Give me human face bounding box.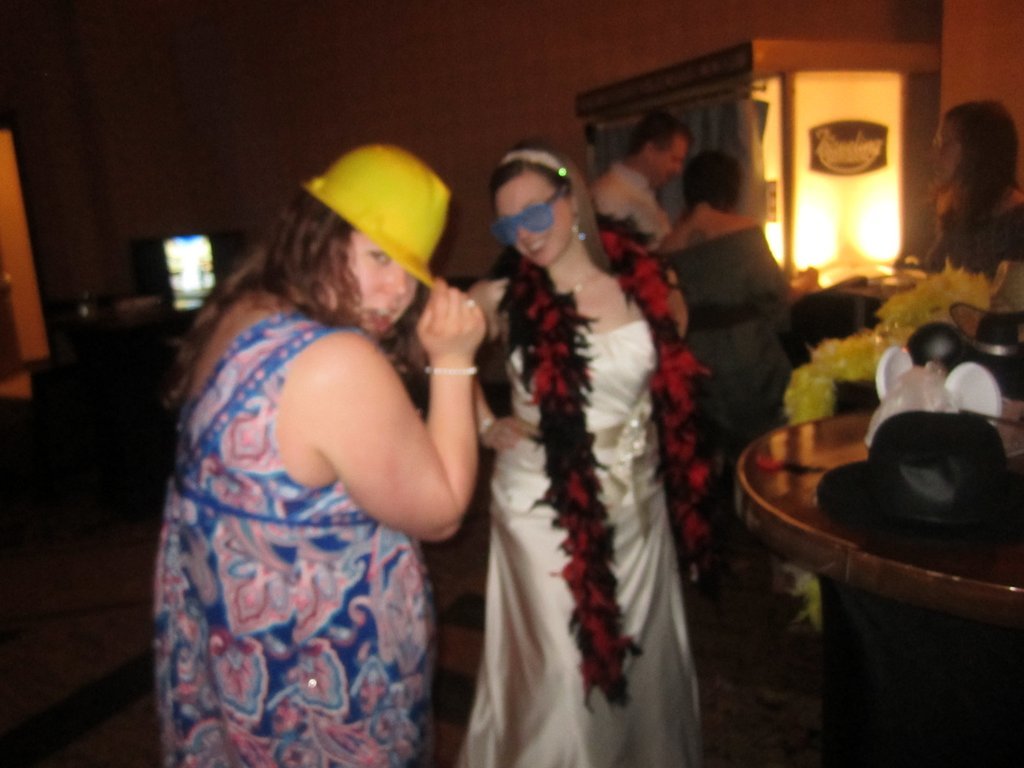
BBox(497, 175, 569, 262).
